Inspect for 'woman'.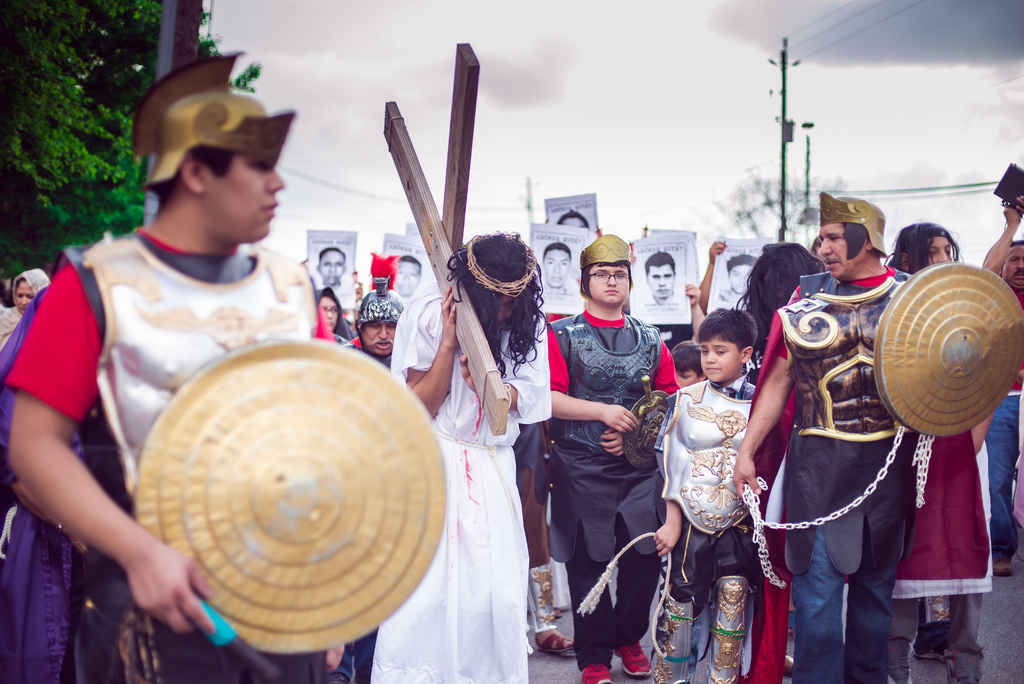
Inspection: crop(0, 266, 56, 354).
